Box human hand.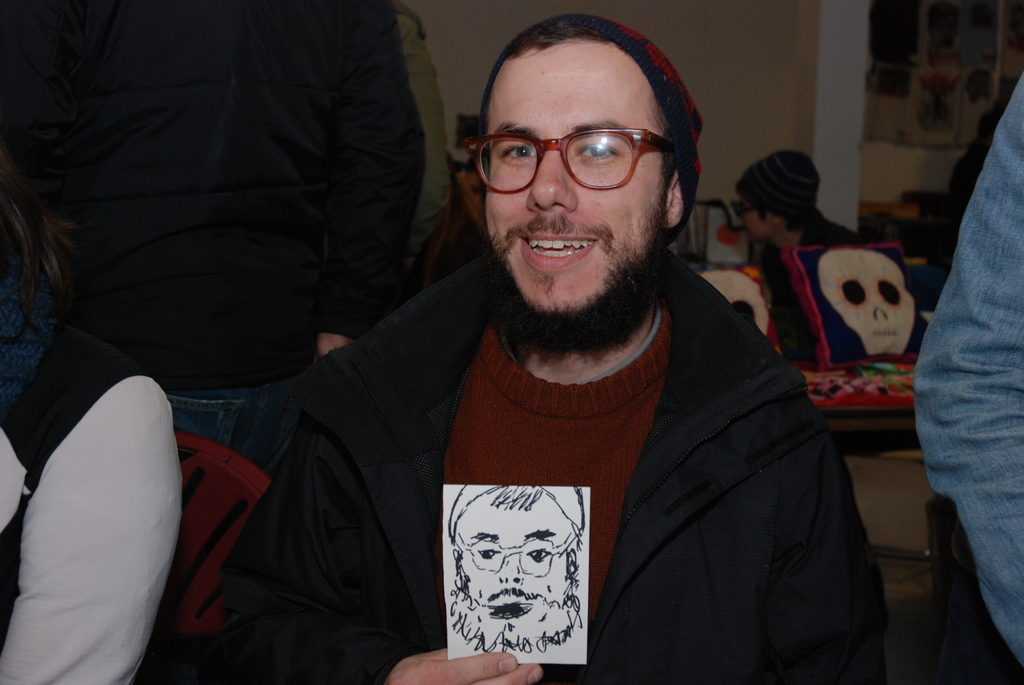
316/332/358/363.
